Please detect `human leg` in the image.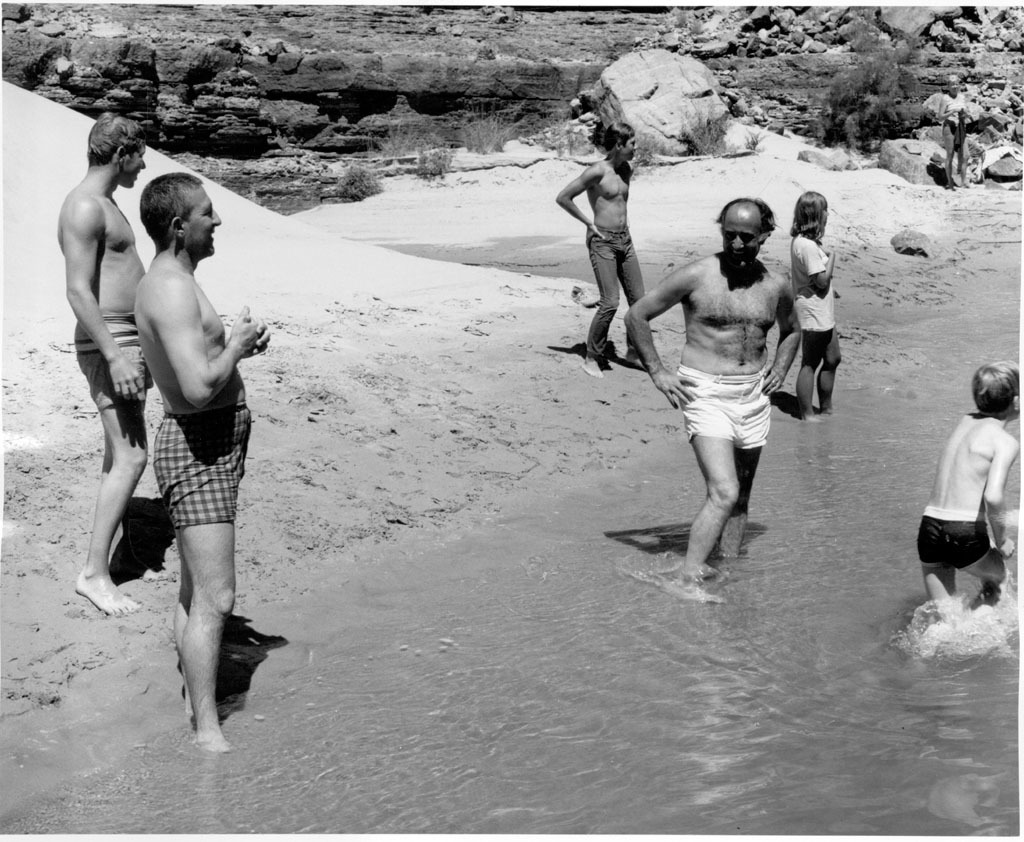
select_region(942, 514, 1020, 592).
